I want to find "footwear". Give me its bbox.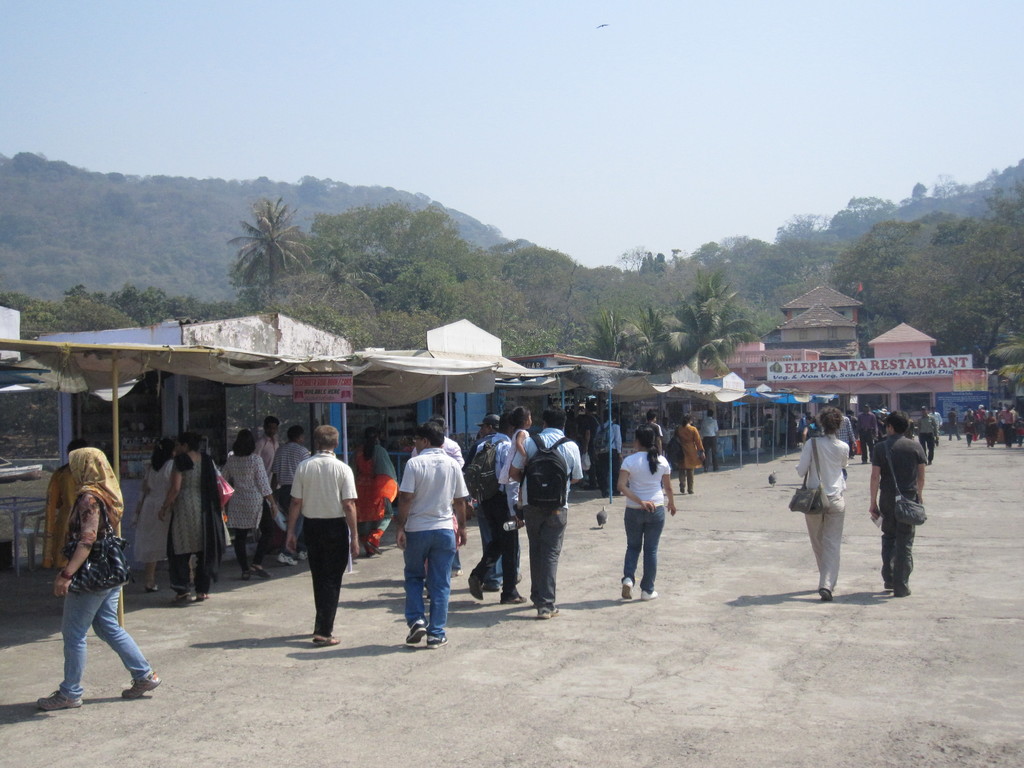
<bbox>703, 467, 708, 472</bbox>.
